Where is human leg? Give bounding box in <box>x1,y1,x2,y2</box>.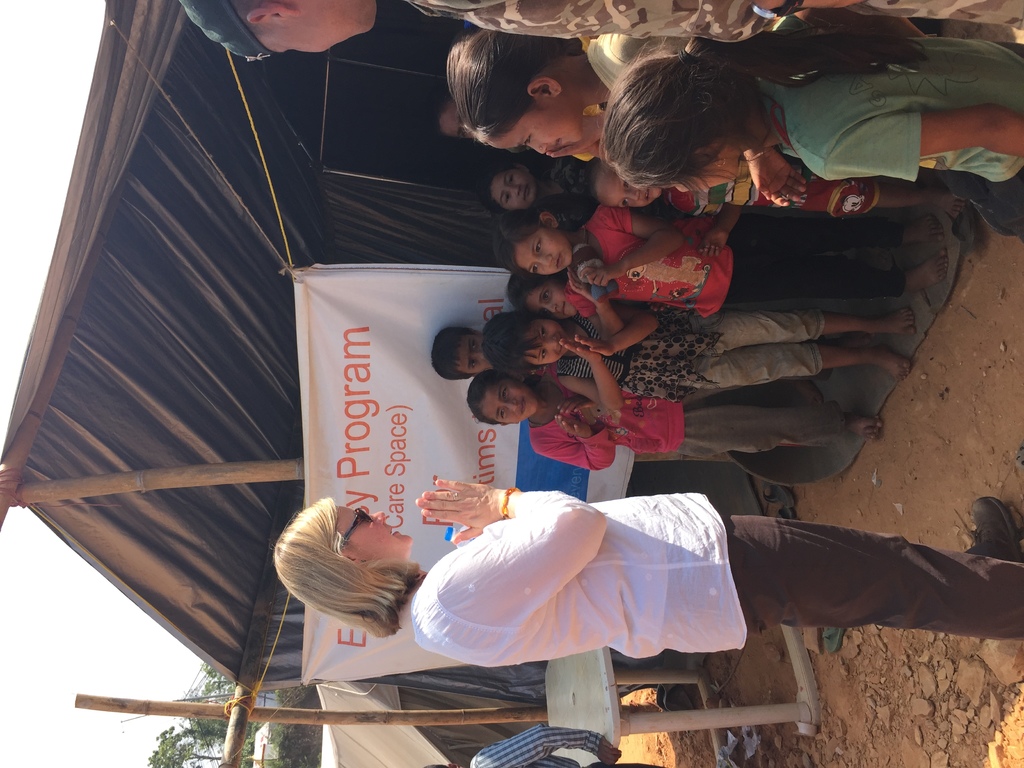
<box>727,249,944,302</box>.
